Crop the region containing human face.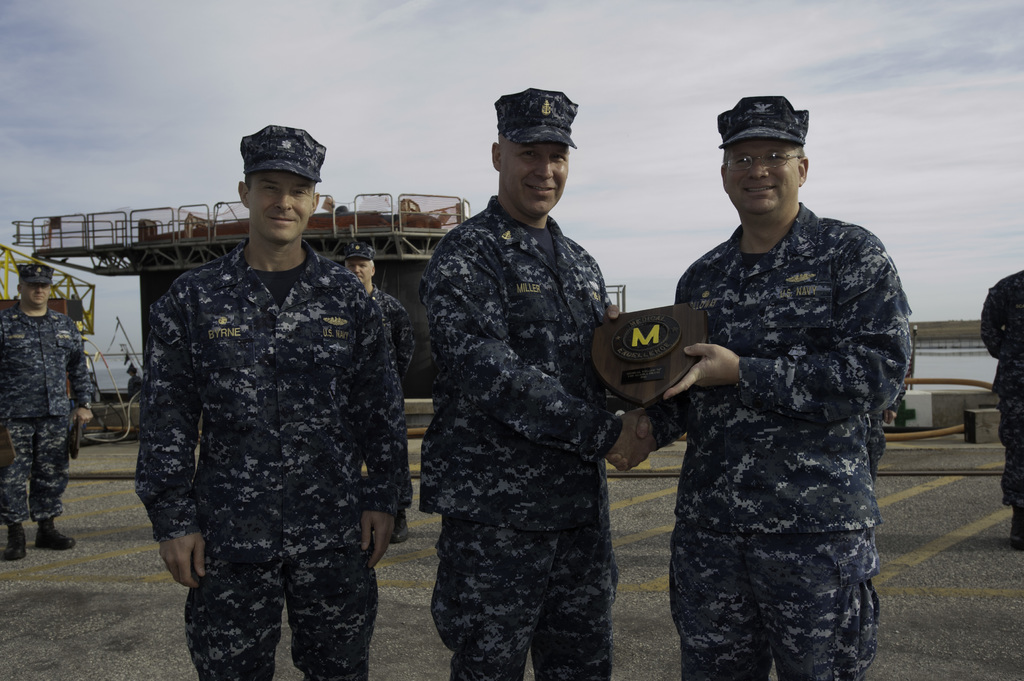
Crop region: 20 284 52 308.
